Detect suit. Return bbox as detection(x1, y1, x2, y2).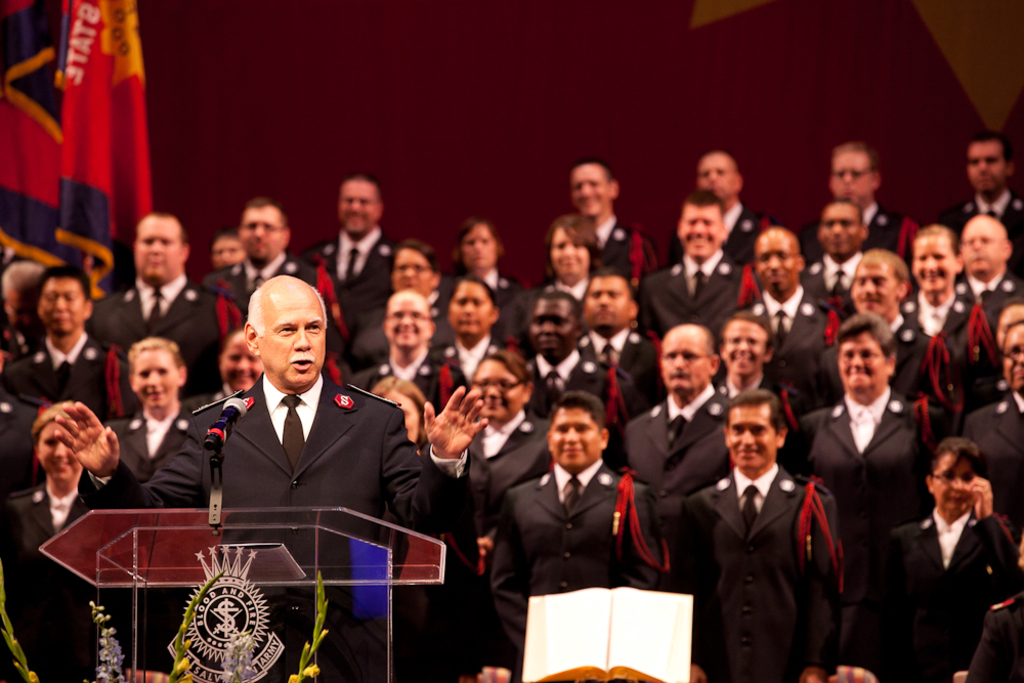
detection(528, 354, 609, 420).
